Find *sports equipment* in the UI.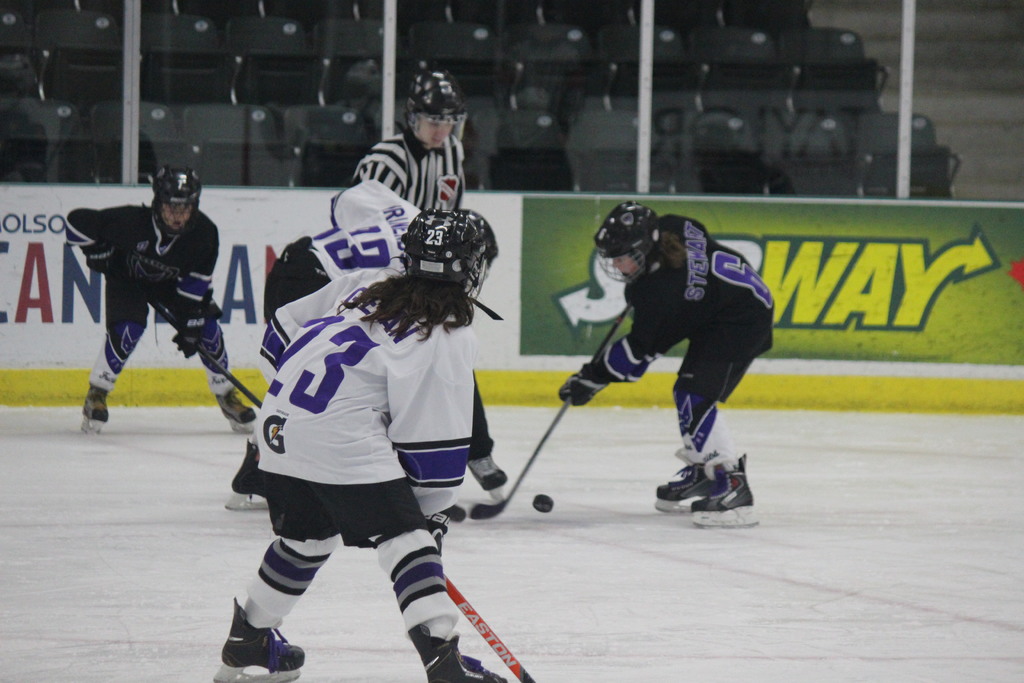
UI element at select_region(406, 611, 509, 682).
